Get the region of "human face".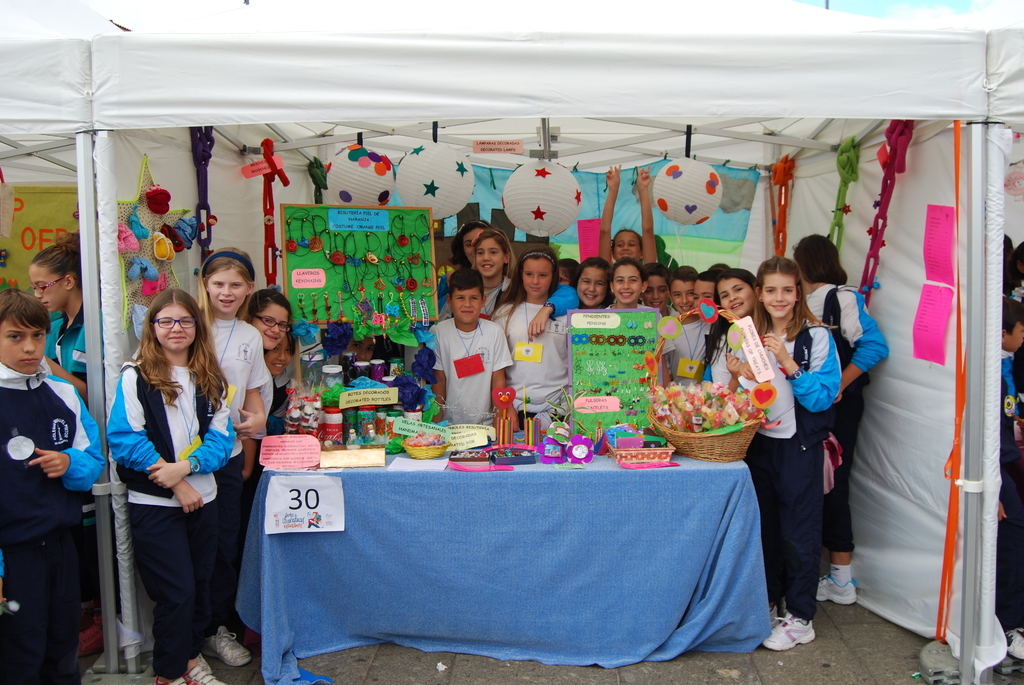
BBox(762, 269, 795, 317).
